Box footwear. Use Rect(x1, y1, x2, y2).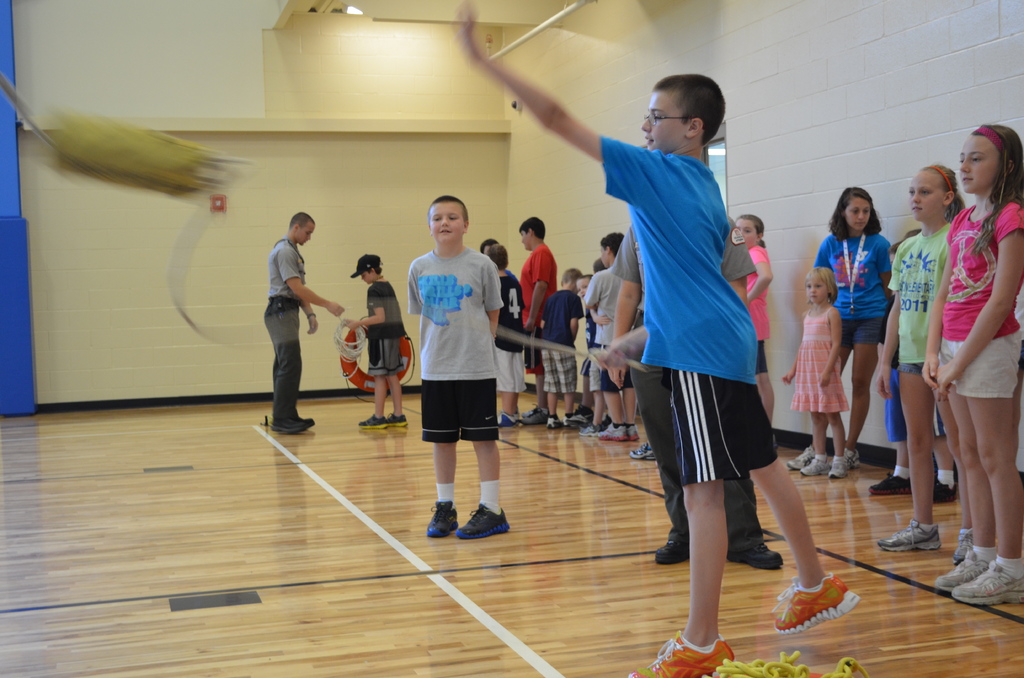
Rect(521, 404, 552, 428).
